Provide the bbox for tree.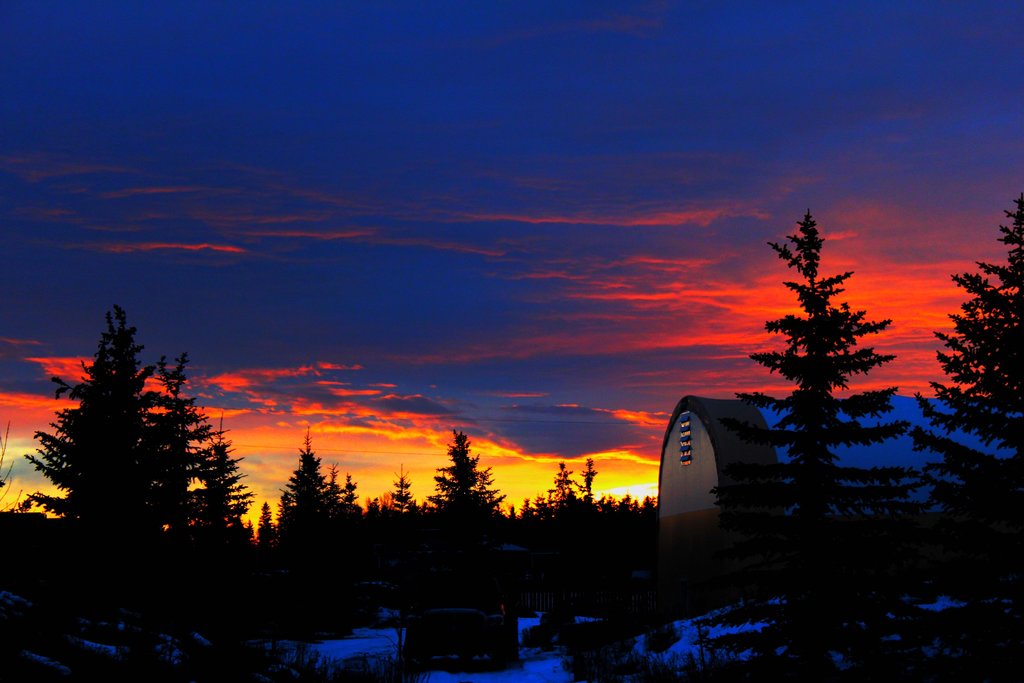
<box>698,186,930,646</box>.
